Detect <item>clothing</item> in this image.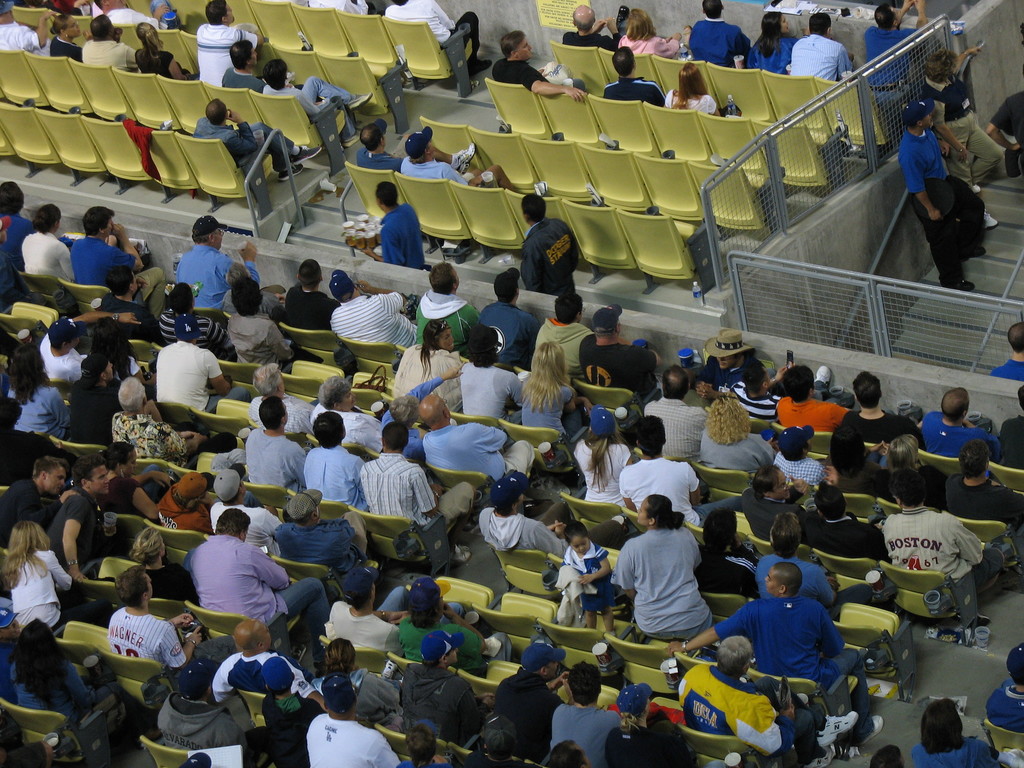
Detection: box(750, 37, 799, 77).
